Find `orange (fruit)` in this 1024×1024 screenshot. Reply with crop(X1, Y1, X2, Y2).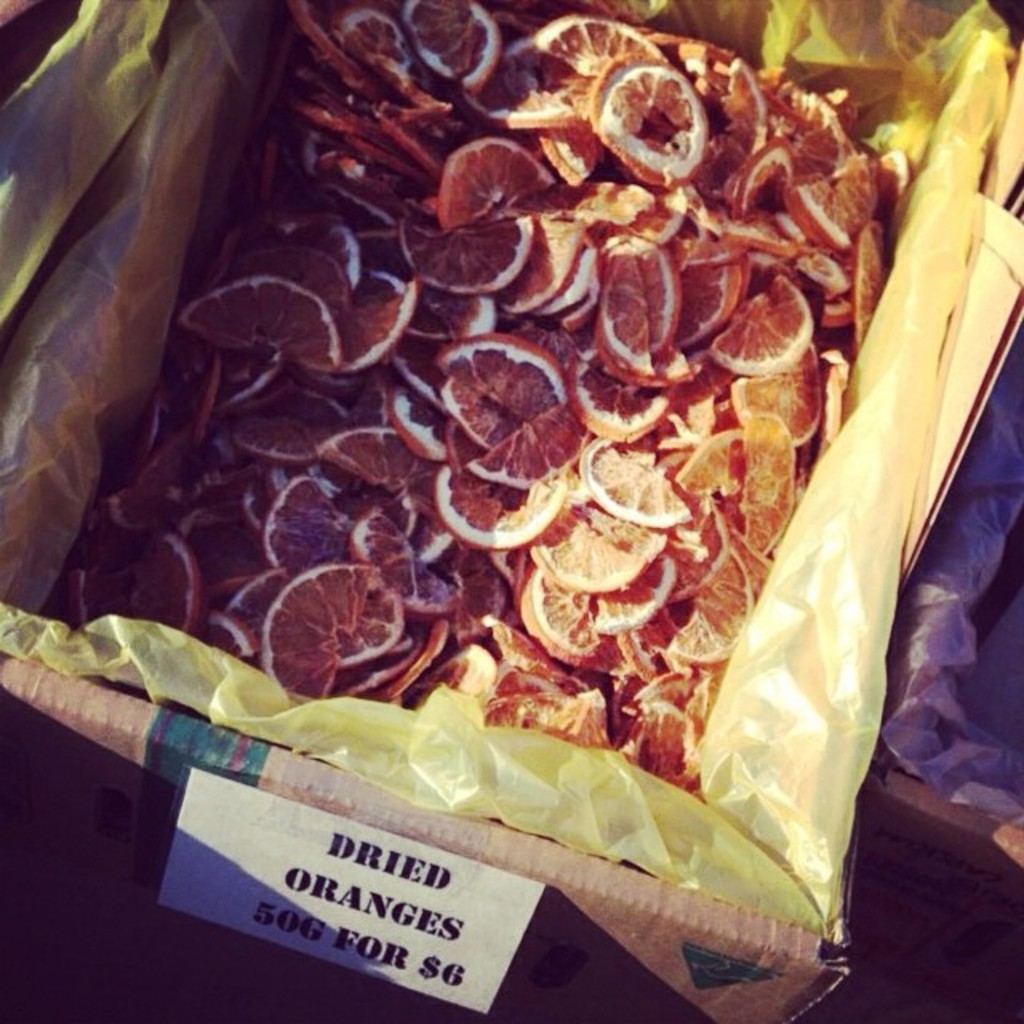
crop(723, 59, 755, 149).
